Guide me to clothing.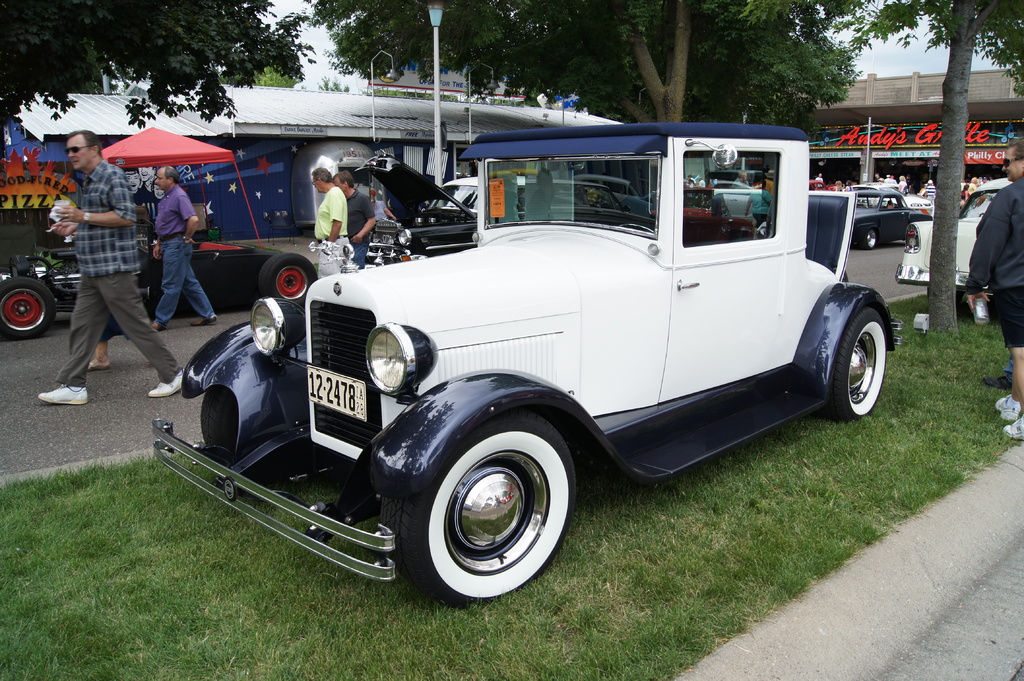
Guidance: <bbox>46, 159, 181, 394</bbox>.
